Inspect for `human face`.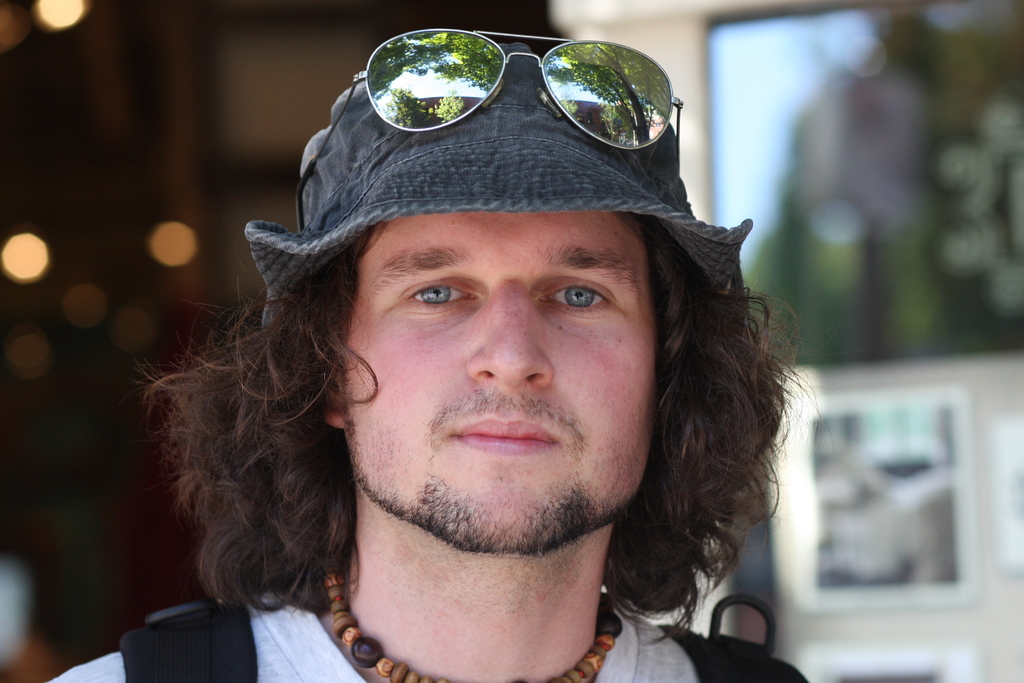
Inspection: (x1=346, y1=201, x2=671, y2=558).
